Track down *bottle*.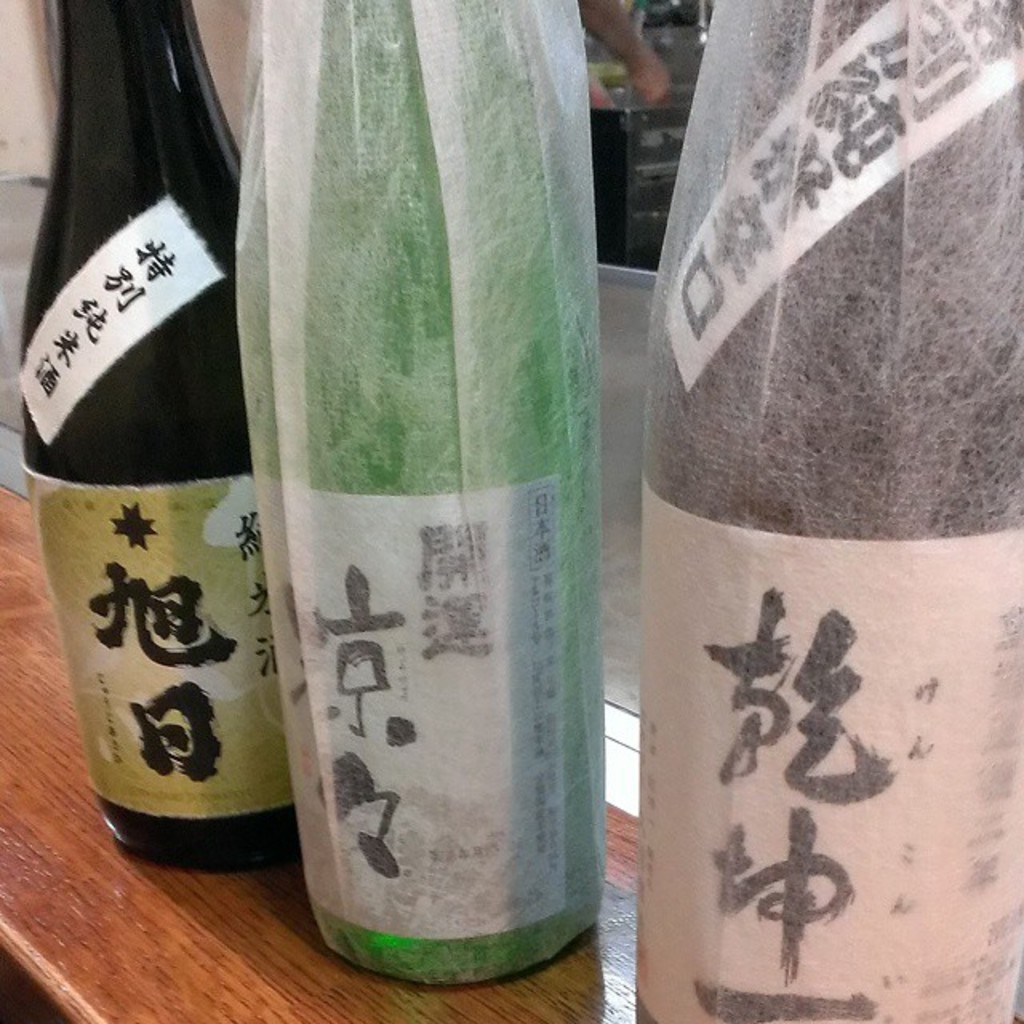
Tracked to {"x1": 627, "y1": 0, "x2": 1022, "y2": 1022}.
